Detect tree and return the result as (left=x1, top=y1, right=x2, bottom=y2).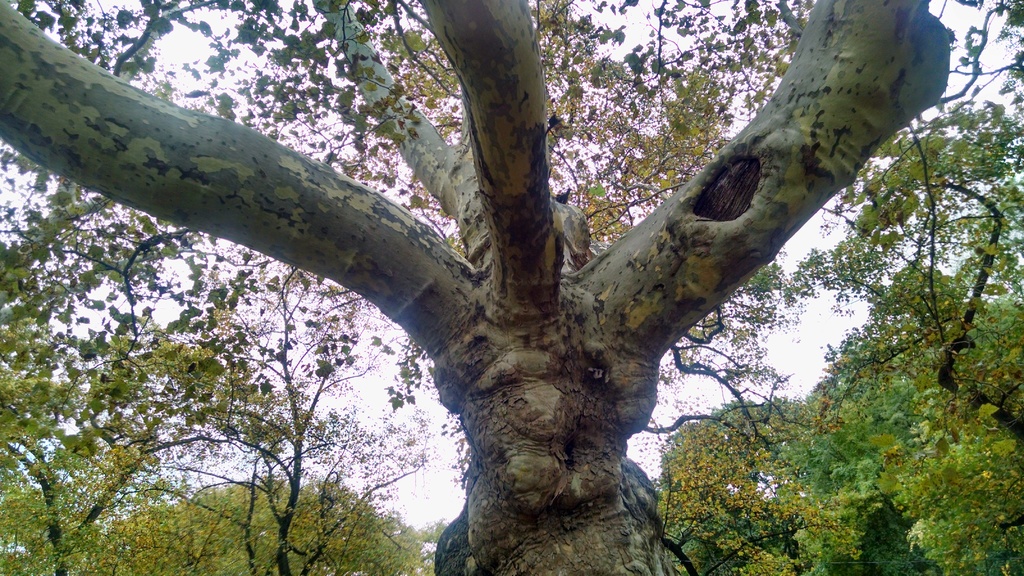
(left=793, top=0, right=1023, bottom=447).
